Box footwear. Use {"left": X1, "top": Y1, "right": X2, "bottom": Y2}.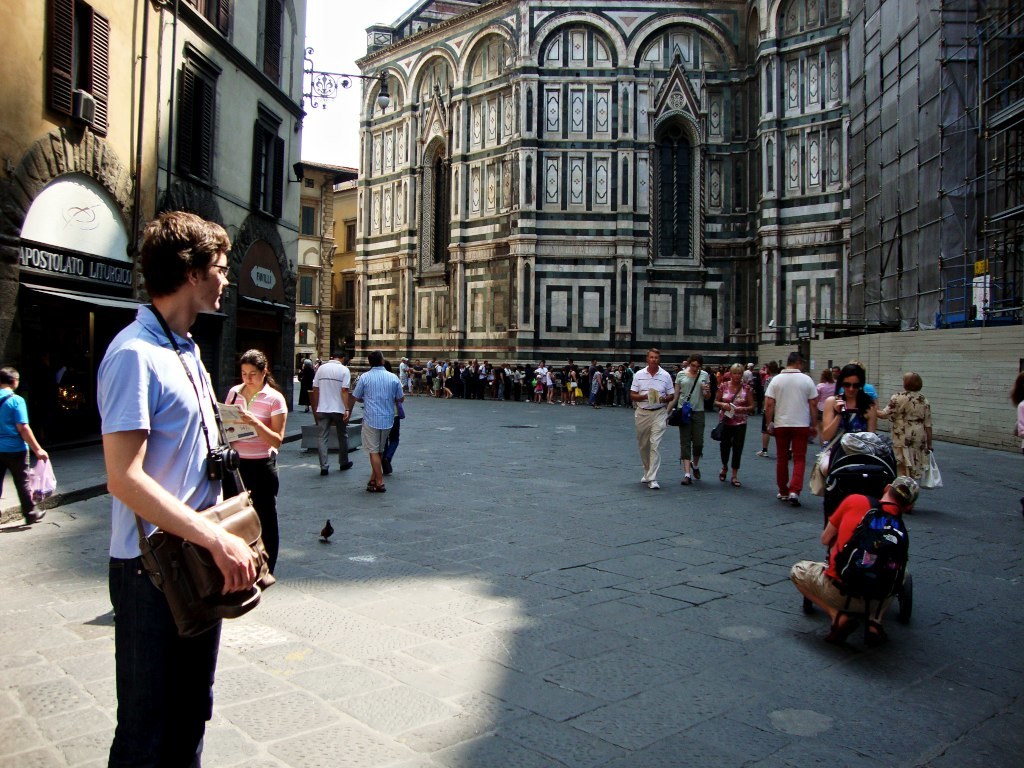
{"left": 650, "top": 478, "right": 660, "bottom": 487}.
